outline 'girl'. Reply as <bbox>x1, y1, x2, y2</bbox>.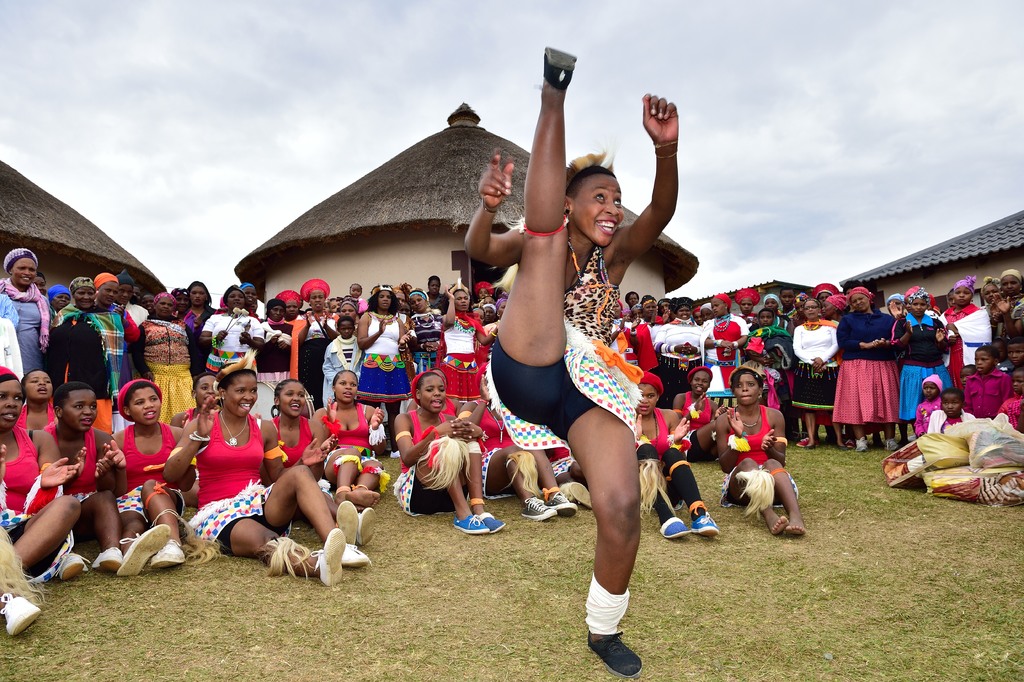
<bbox>121, 379, 196, 566</bbox>.
